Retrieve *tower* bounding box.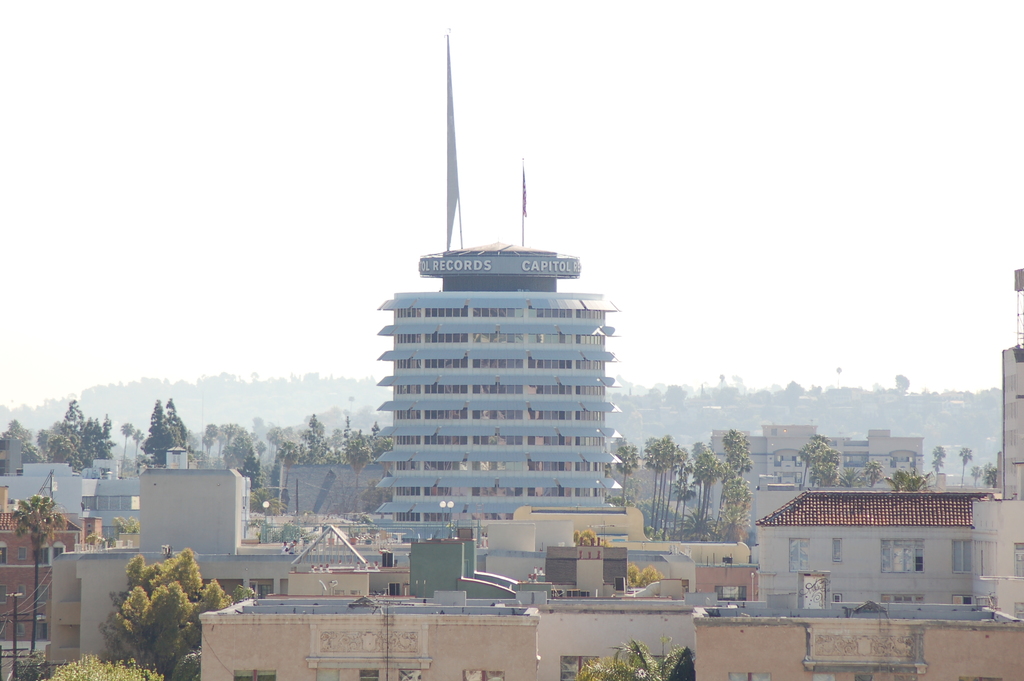
Bounding box: [x1=370, y1=245, x2=620, y2=539].
